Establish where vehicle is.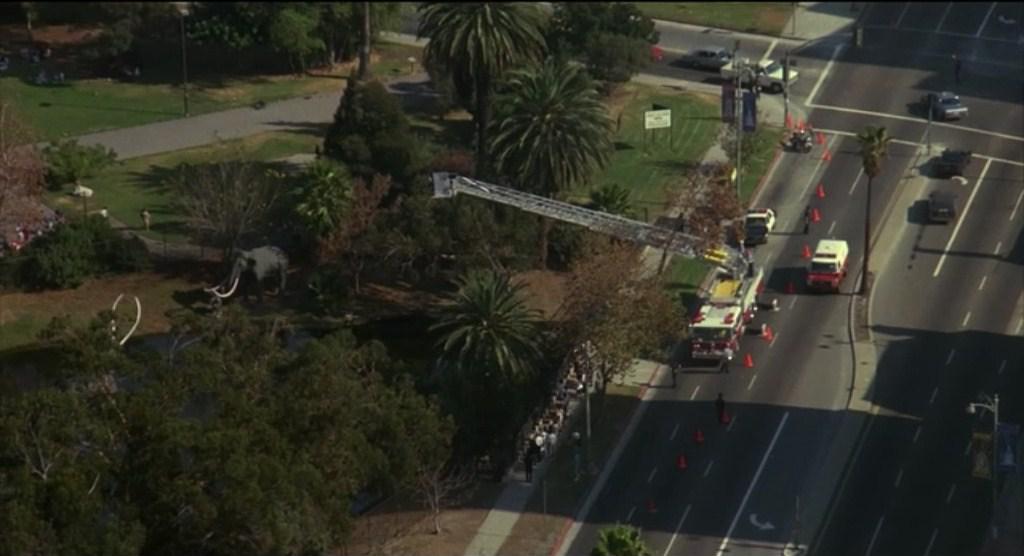
Established at crop(719, 53, 802, 89).
